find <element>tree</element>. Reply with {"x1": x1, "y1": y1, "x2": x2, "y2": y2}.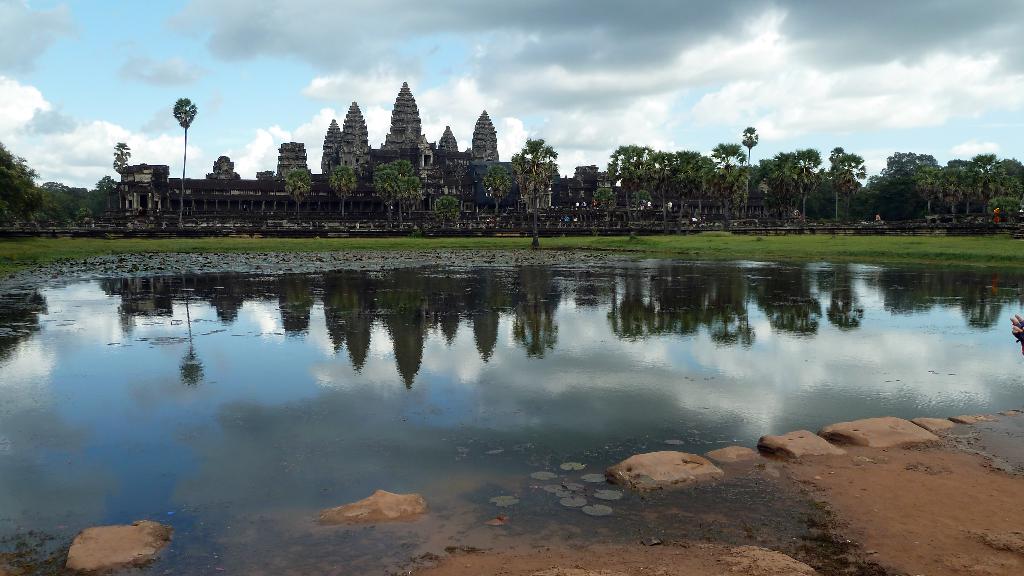
{"x1": 471, "y1": 170, "x2": 517, "y2": 231}.
